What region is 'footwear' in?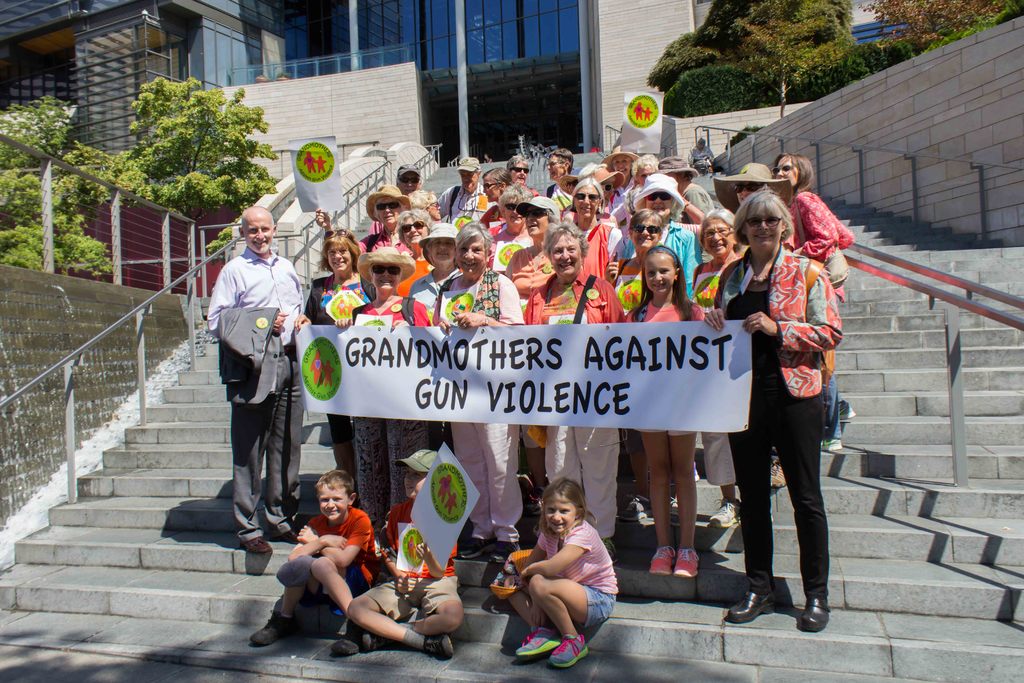
detection(795, 593, 831, 636).
